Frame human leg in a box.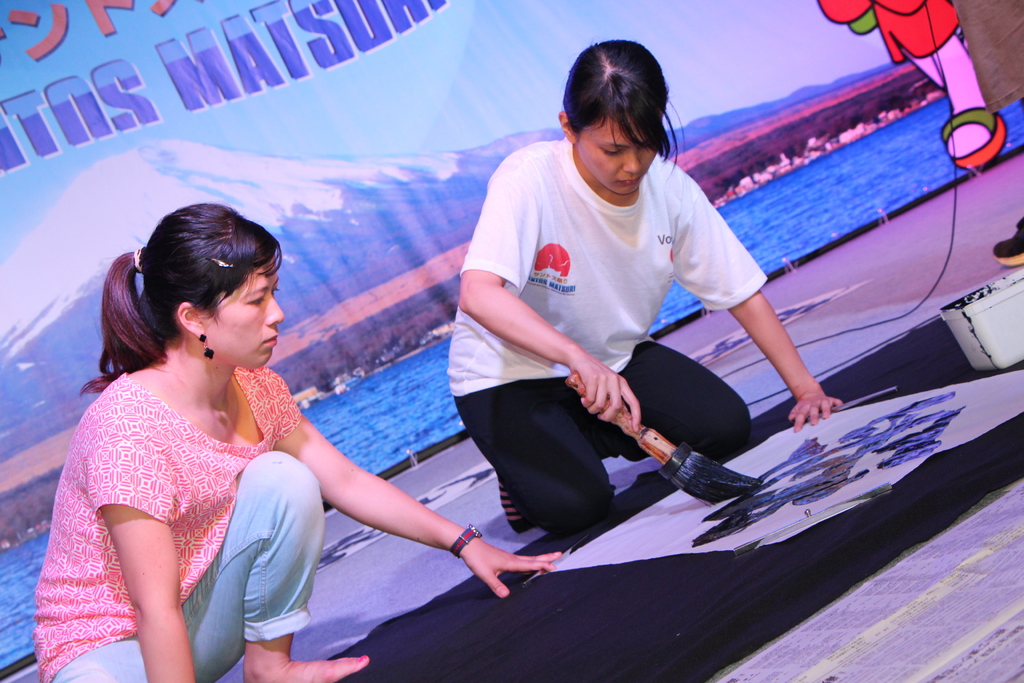
bbox=[582, 341, 750, 462].
